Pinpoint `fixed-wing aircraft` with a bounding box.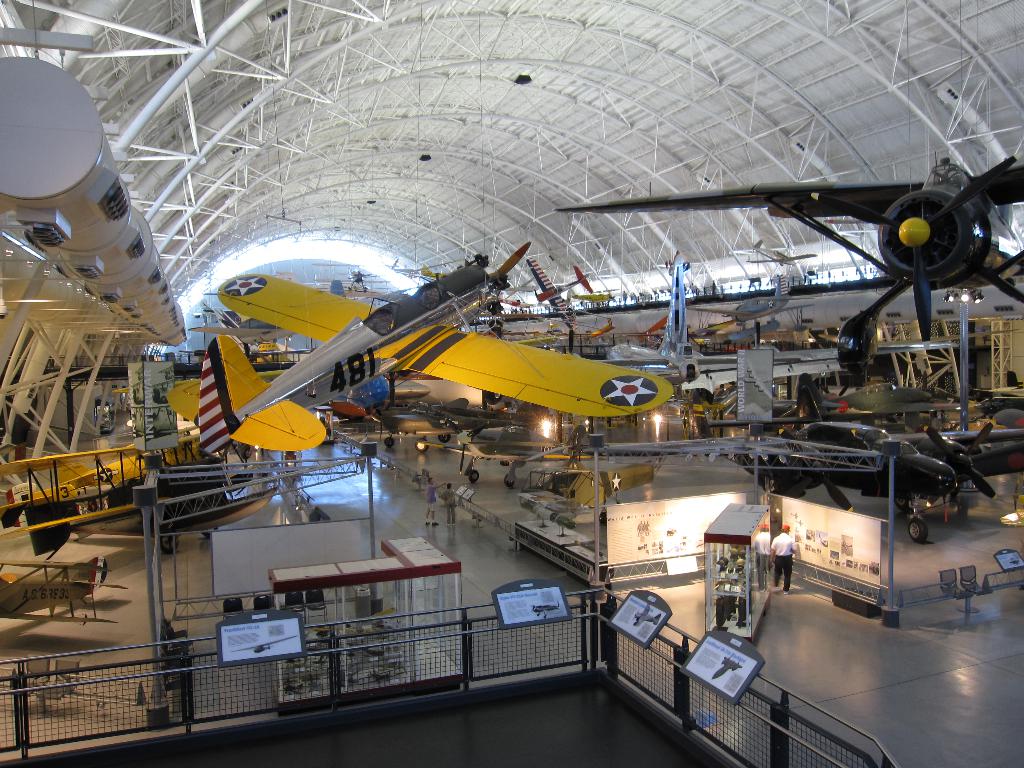
rect(372, 396, 528, 454).
